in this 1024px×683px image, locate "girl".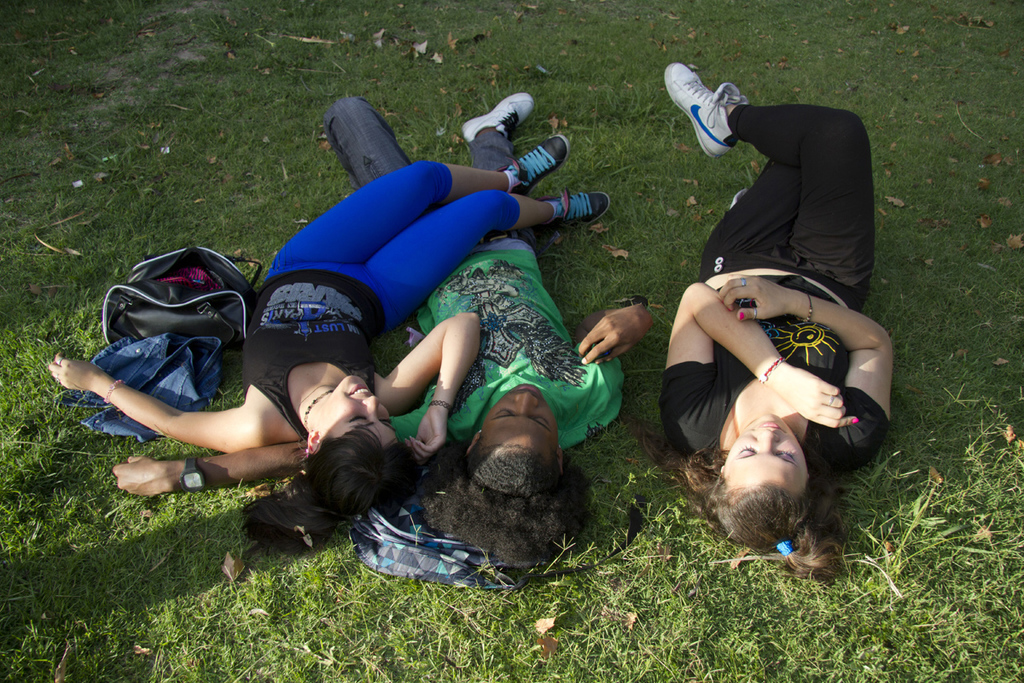
Bounding box: box(48, 135, 609, 549).
